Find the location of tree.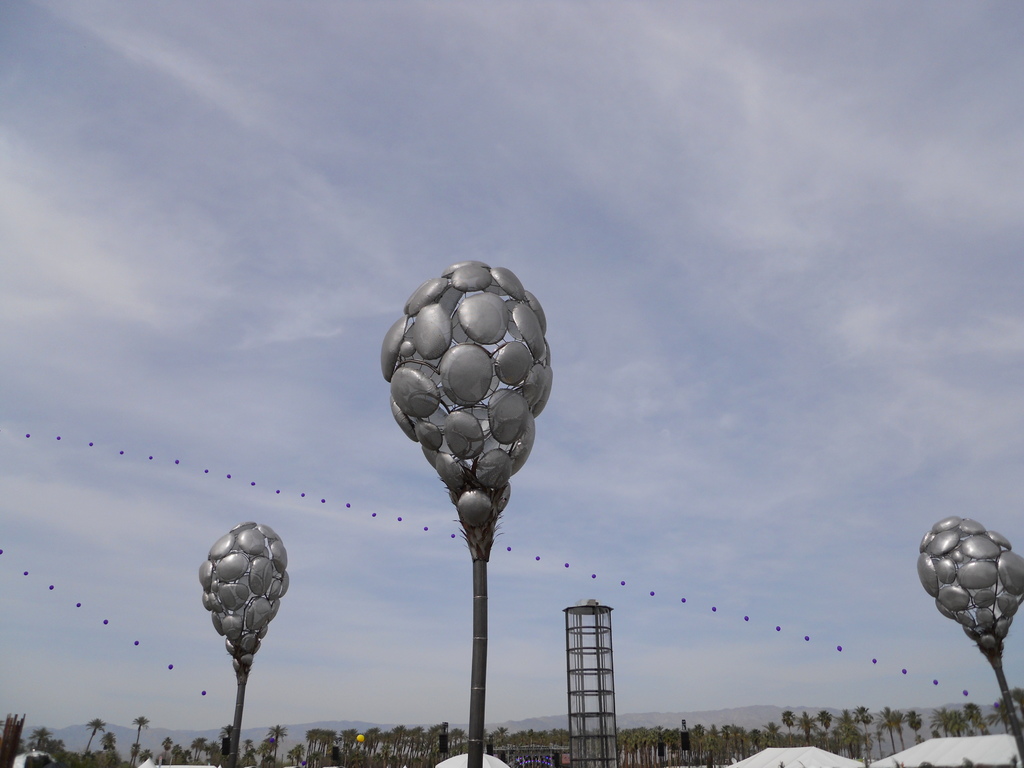
Location: rect(488, 728, 514, 749).
